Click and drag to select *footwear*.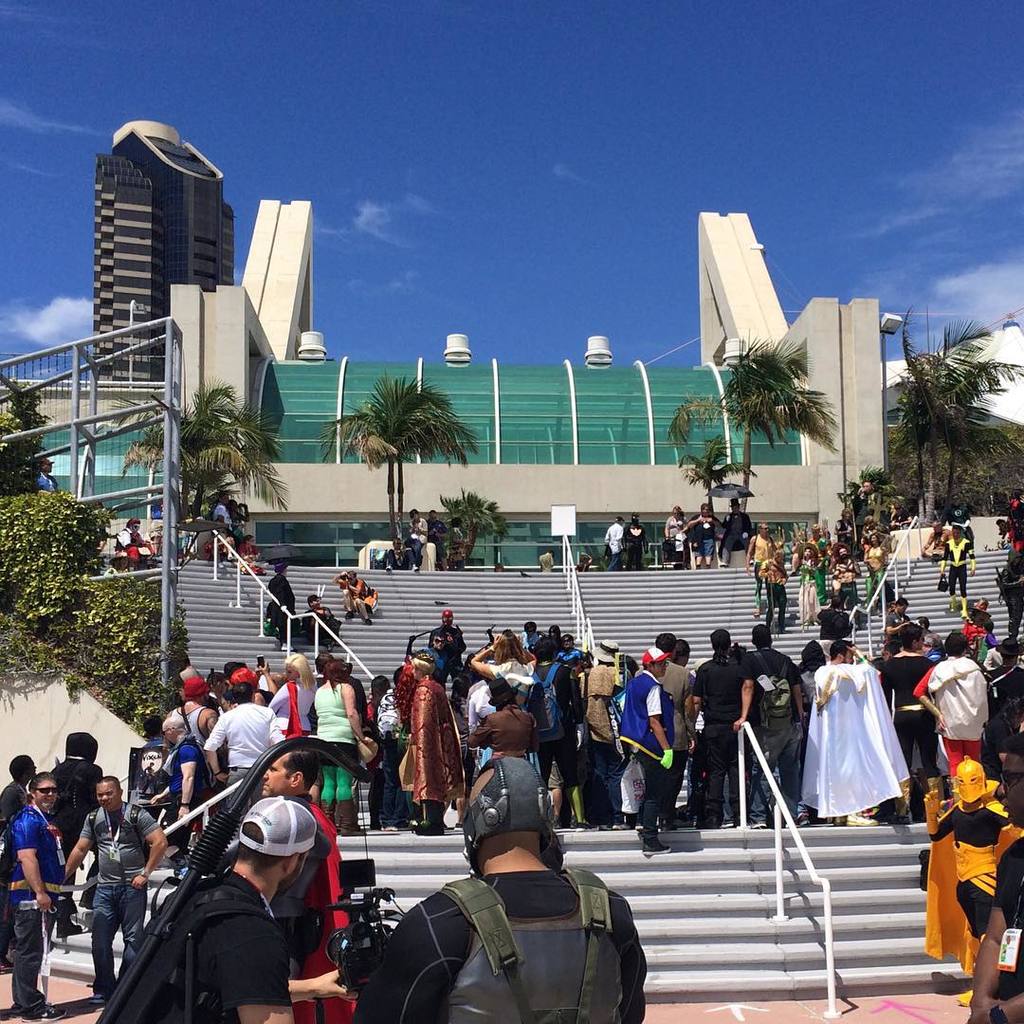
Selection: <bbox>848, 814, 880, 824</bbox>.
